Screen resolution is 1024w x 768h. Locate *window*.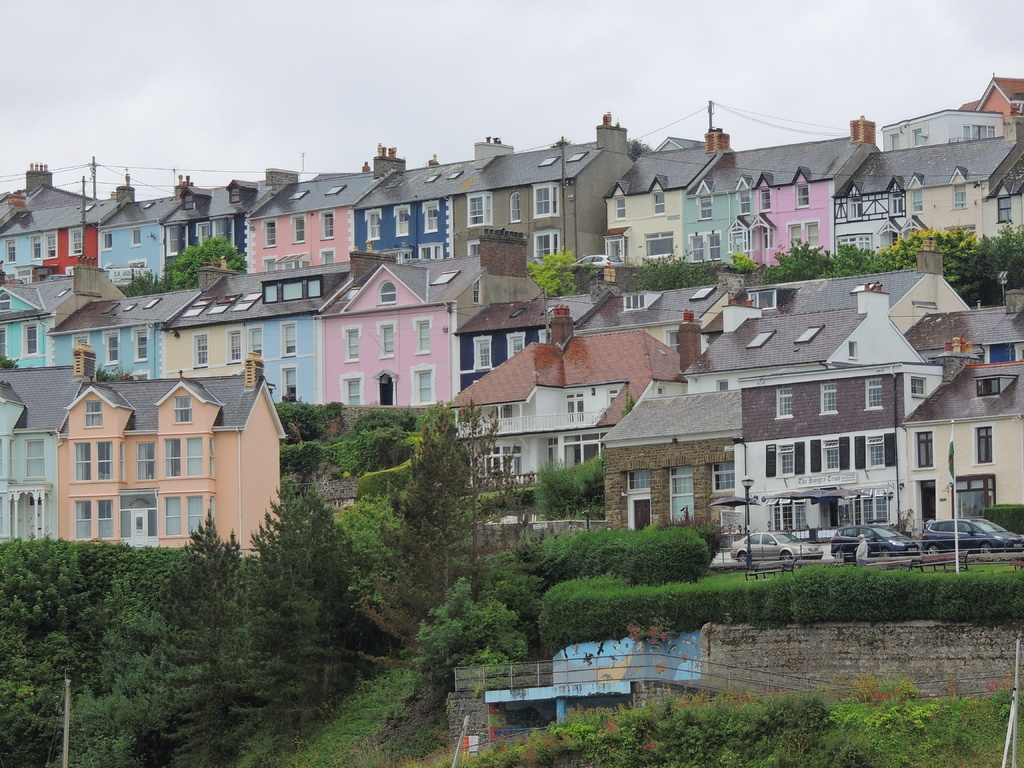
(795,323,821,344).
